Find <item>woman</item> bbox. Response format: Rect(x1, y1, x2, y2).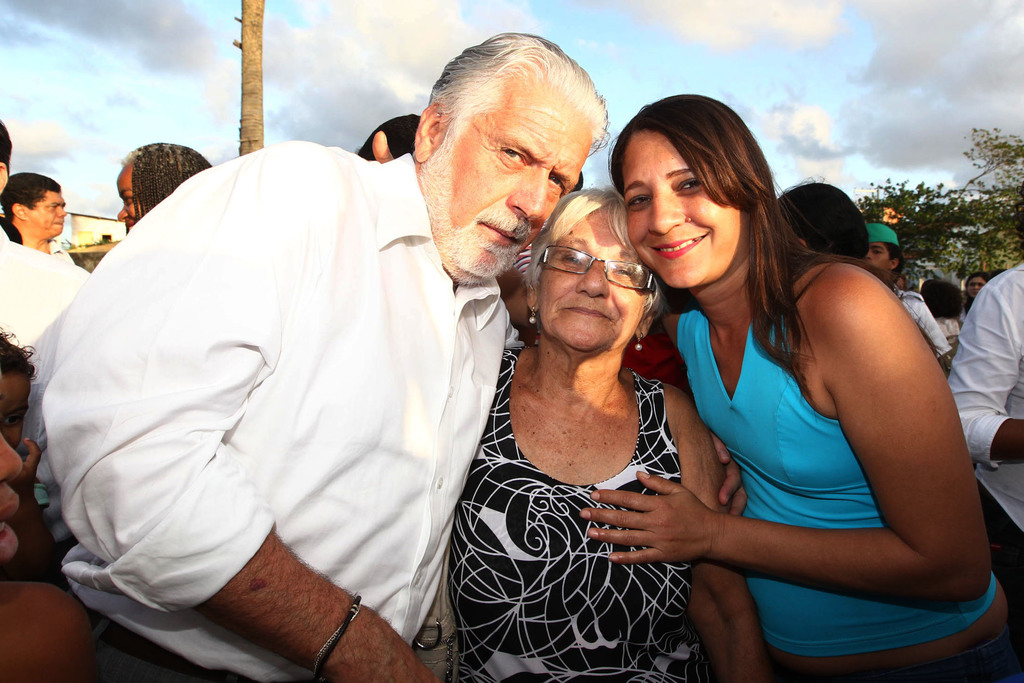
Rect(921, 278, 971, 341).
